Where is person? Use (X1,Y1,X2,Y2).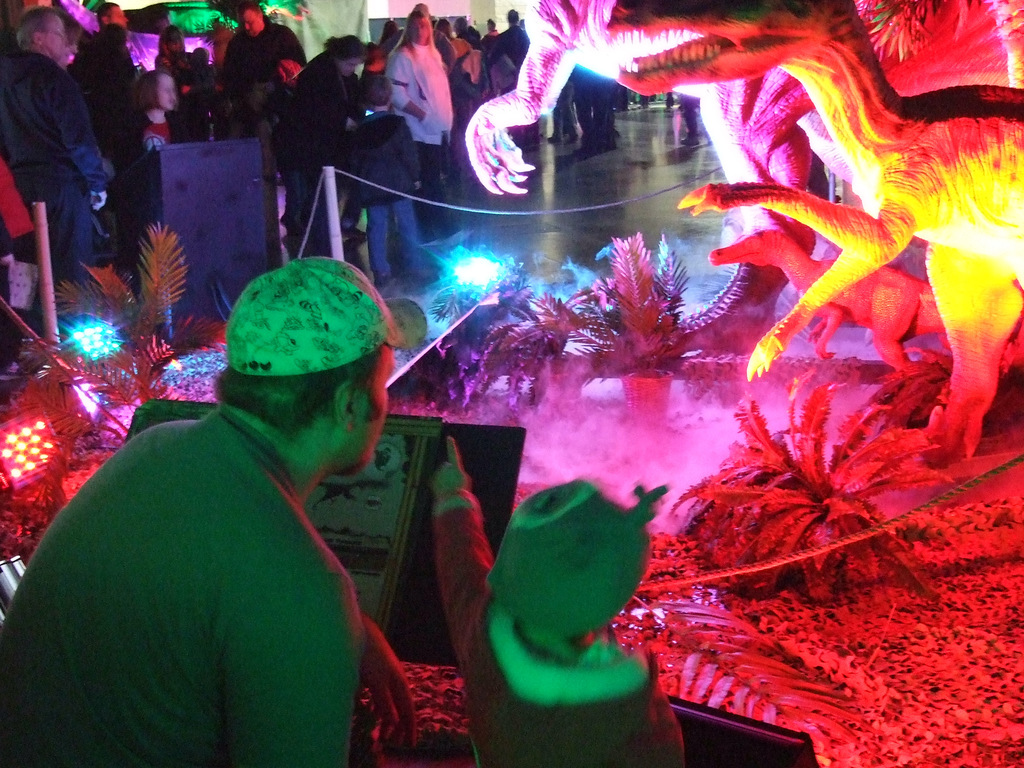
(492,8,529,90).
